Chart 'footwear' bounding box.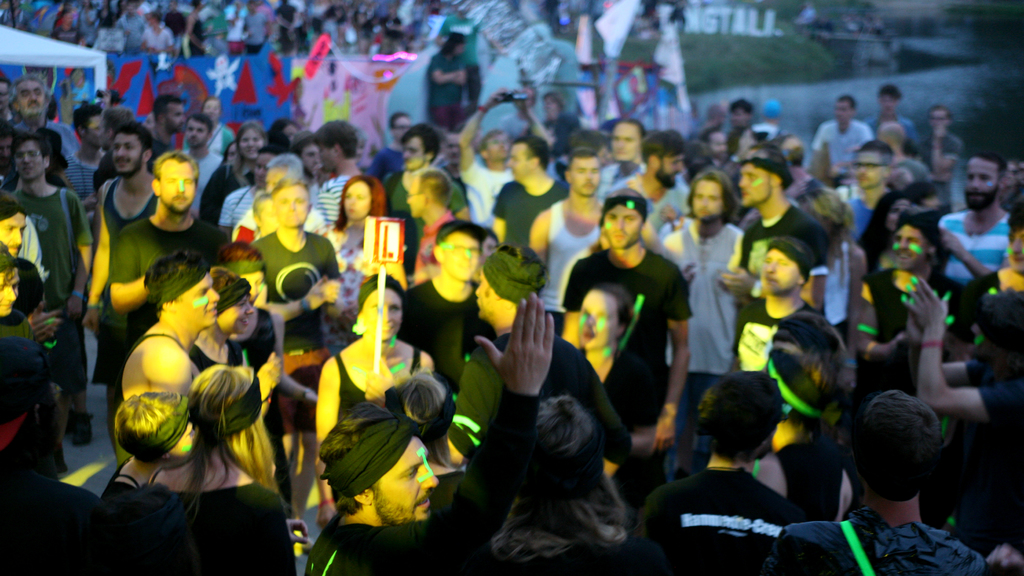
Charted: {"left": 70, "top": 412, "right": 92, "bottom": 445}.
